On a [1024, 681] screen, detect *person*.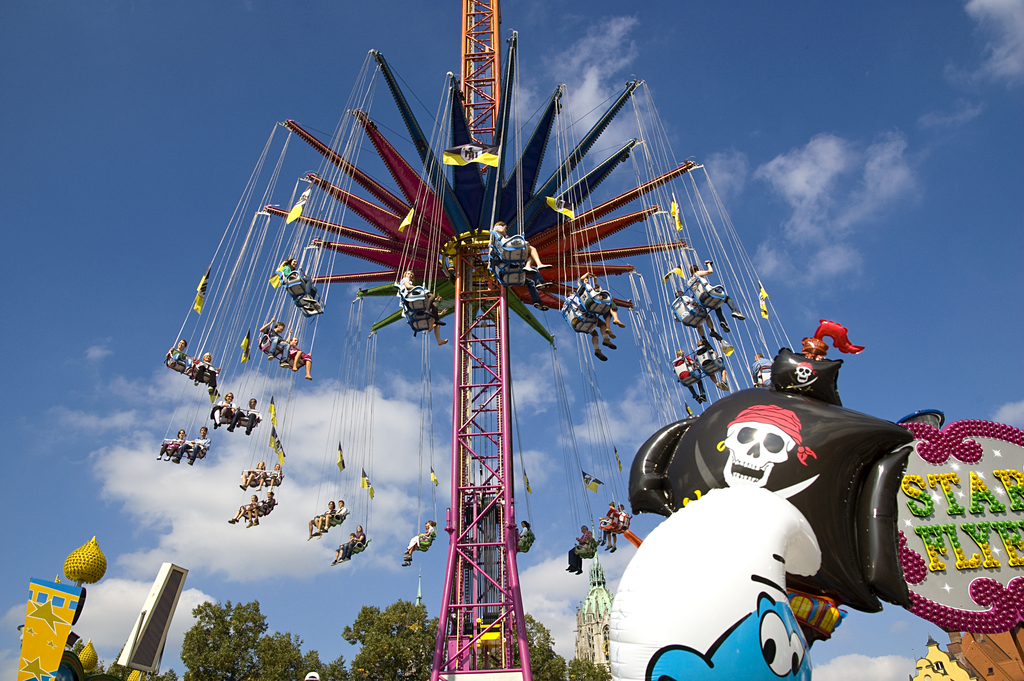
490, 220, 552, 275.
